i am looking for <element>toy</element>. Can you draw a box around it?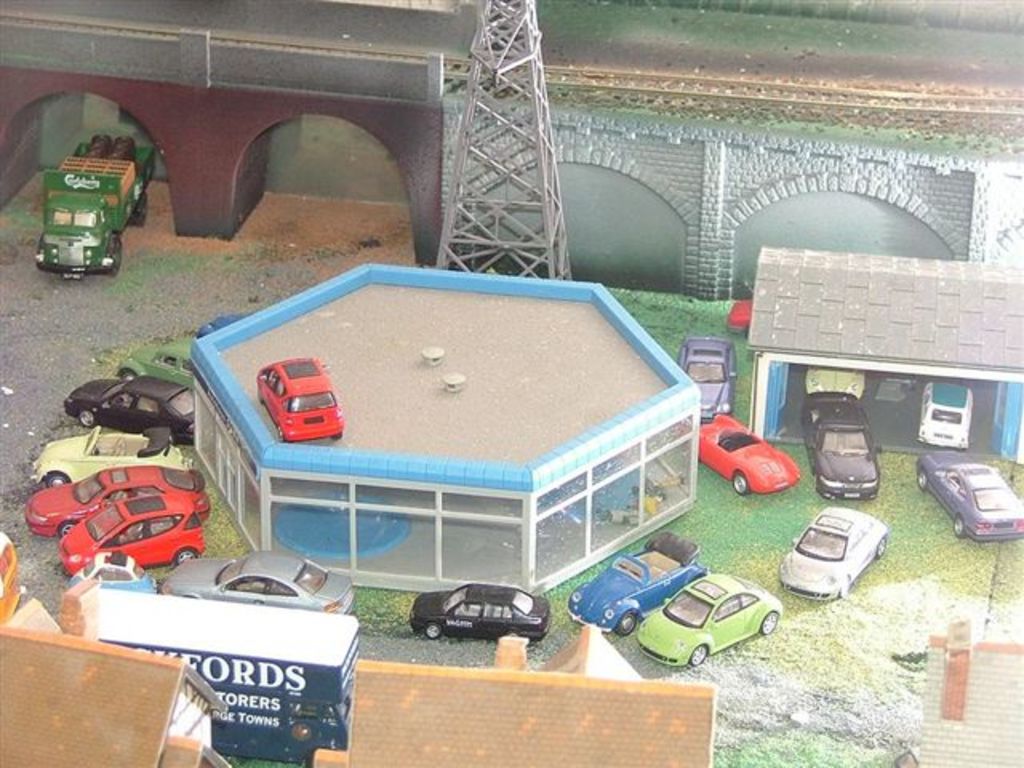
Sure, the bounding box is bbox(56, 490, 210, 573).
